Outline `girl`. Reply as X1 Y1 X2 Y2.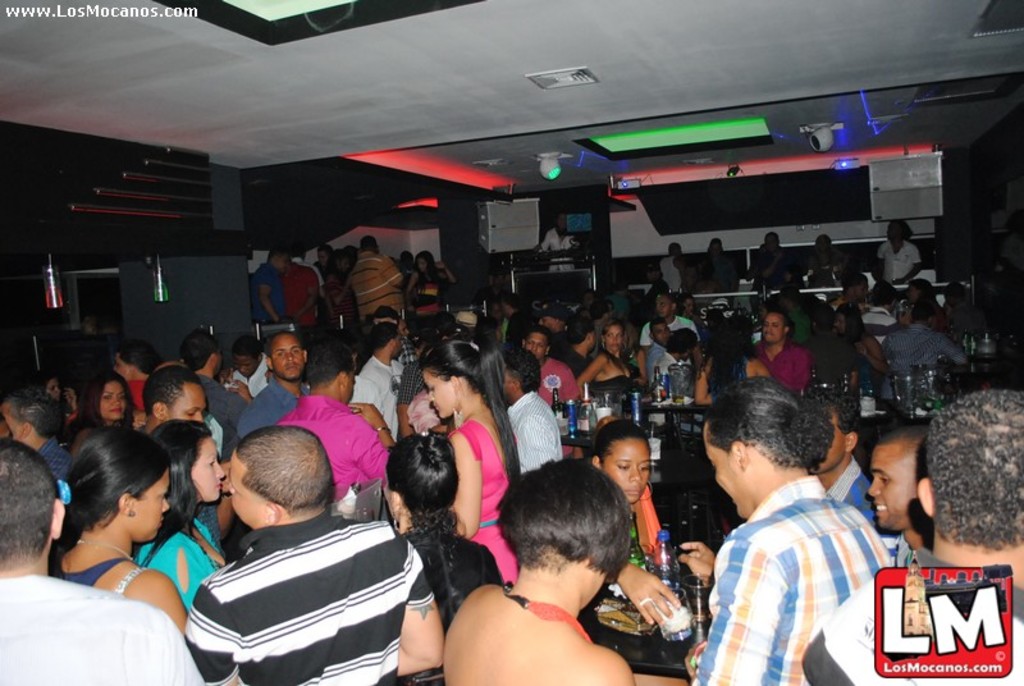
425 337 521 582.
